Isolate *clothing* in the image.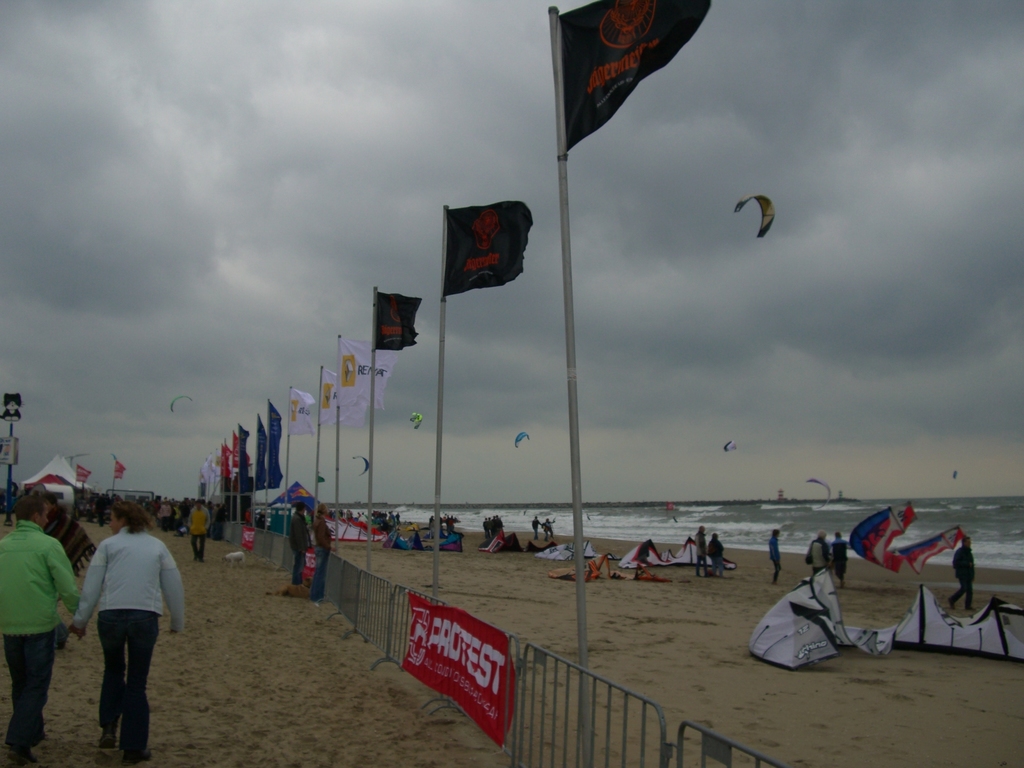
Isolated region: Rect(831, 536, 851, 586).
